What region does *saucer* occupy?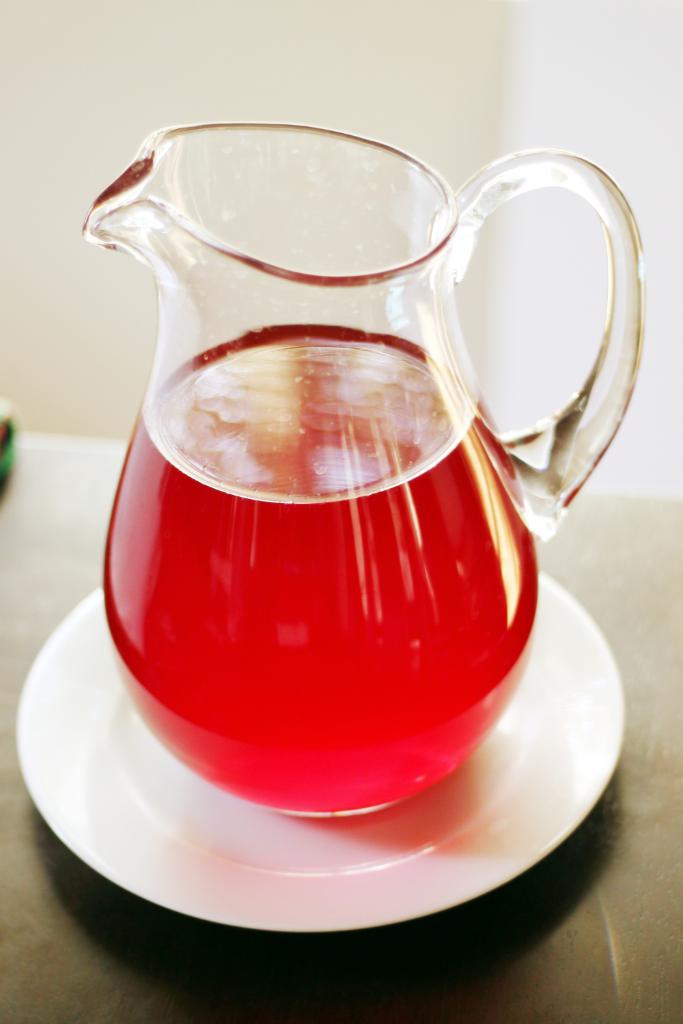
bbox=[11, 567, 625, 939].
